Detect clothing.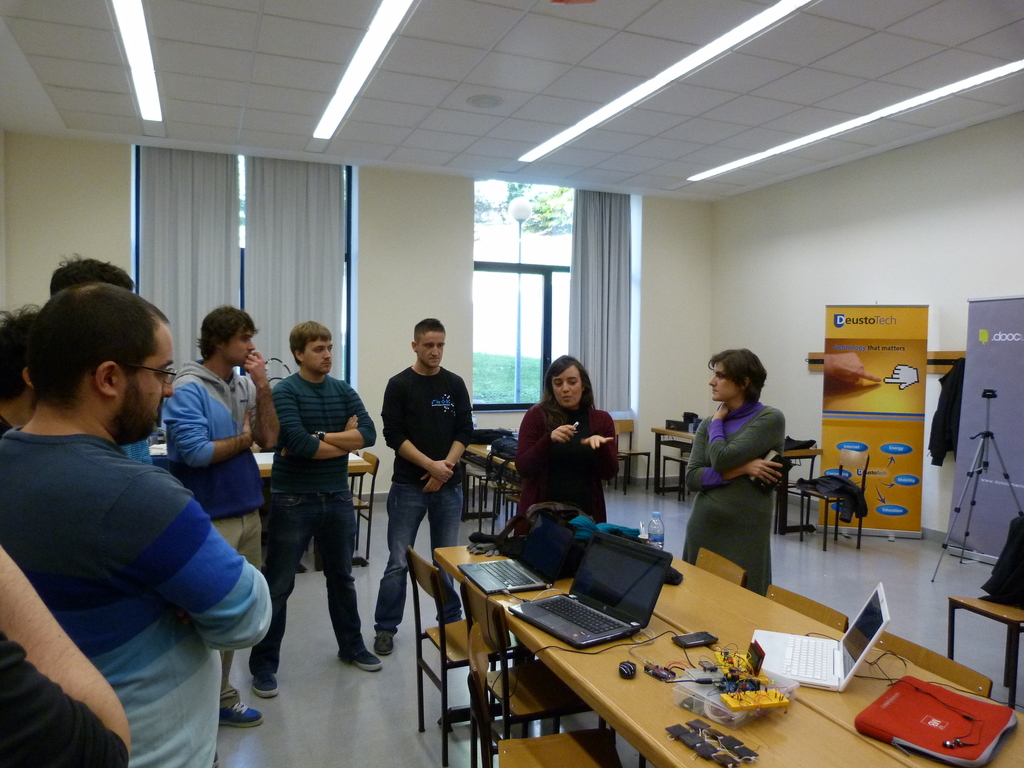
Detected at {"left": 165, "top": 357, "right": 260, "bottom": 691}.
